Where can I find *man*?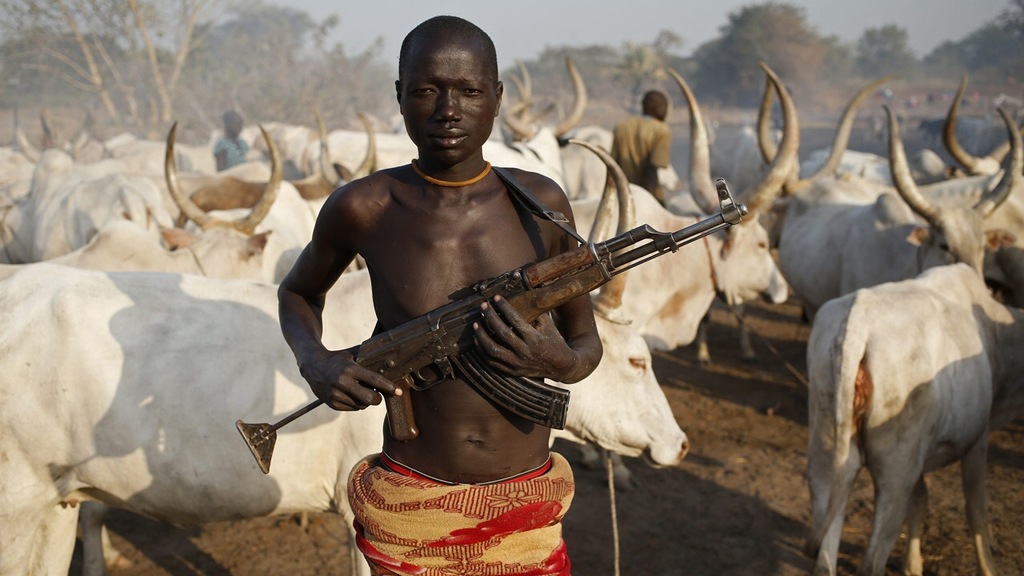
You can find it at <box>601,89,666,214</box>.
